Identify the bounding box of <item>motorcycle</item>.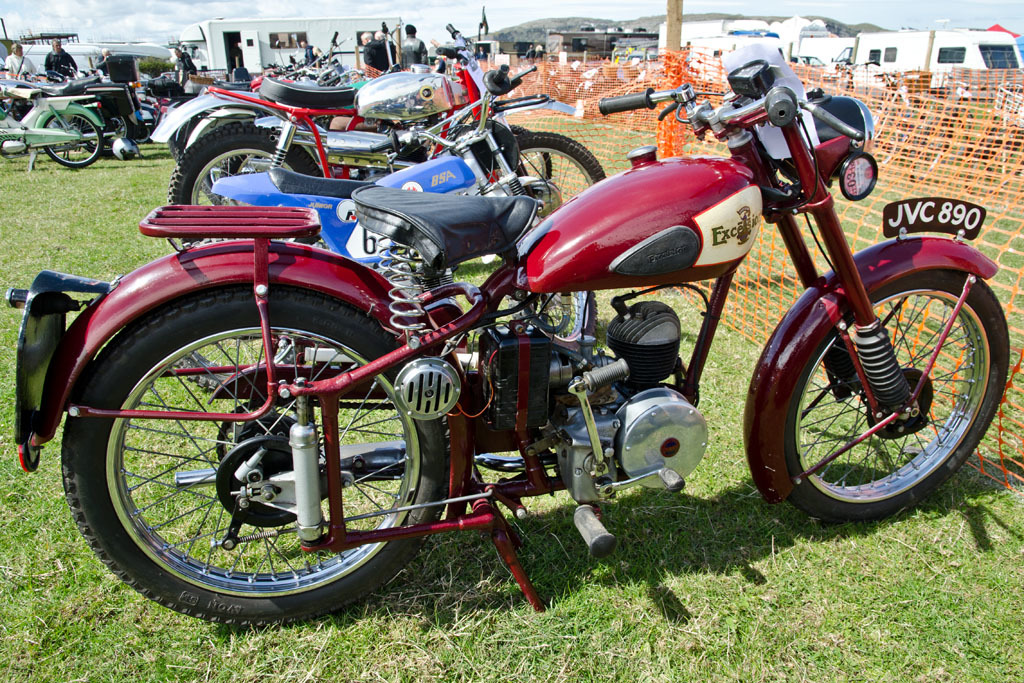
142:92:328:208.
